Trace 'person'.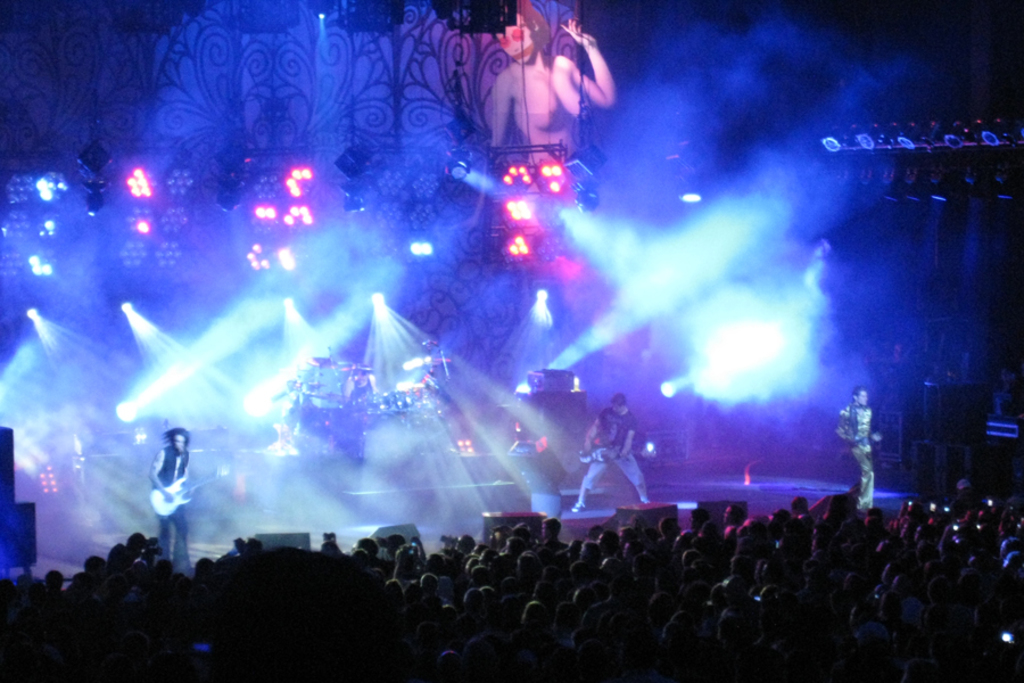
Traced to 534/515/568/556.
